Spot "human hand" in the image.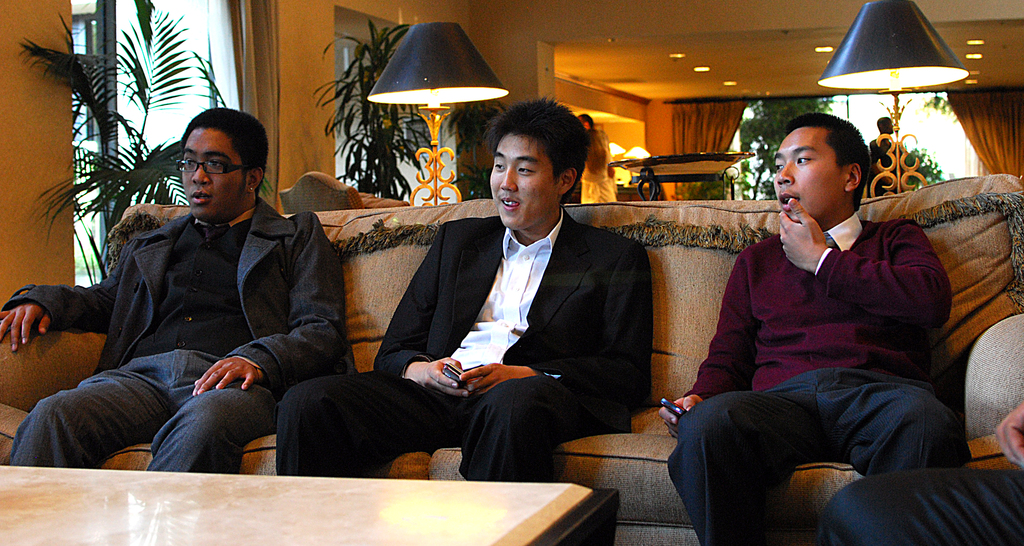
"human hand" found at BBox(415, 354, 470, 399).
